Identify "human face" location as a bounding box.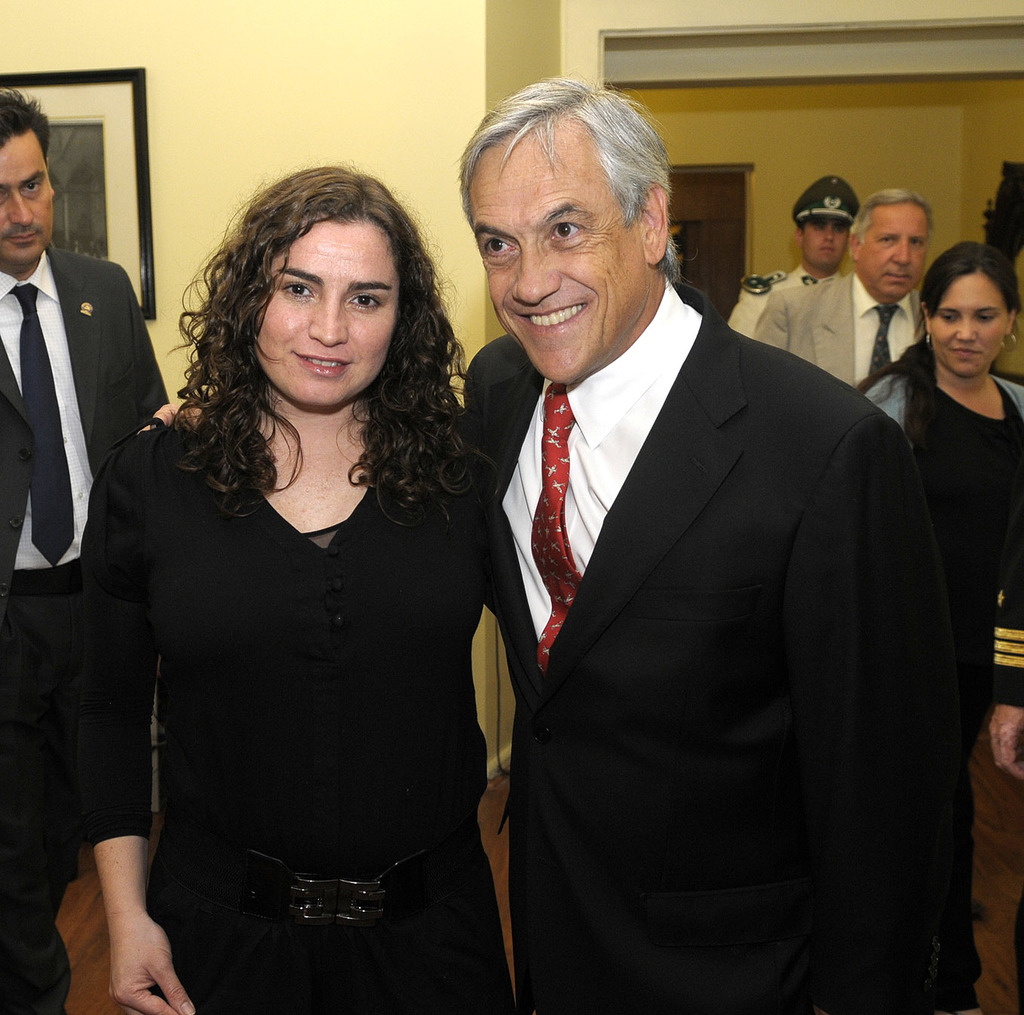
box(927, 276, 1010, 375).
